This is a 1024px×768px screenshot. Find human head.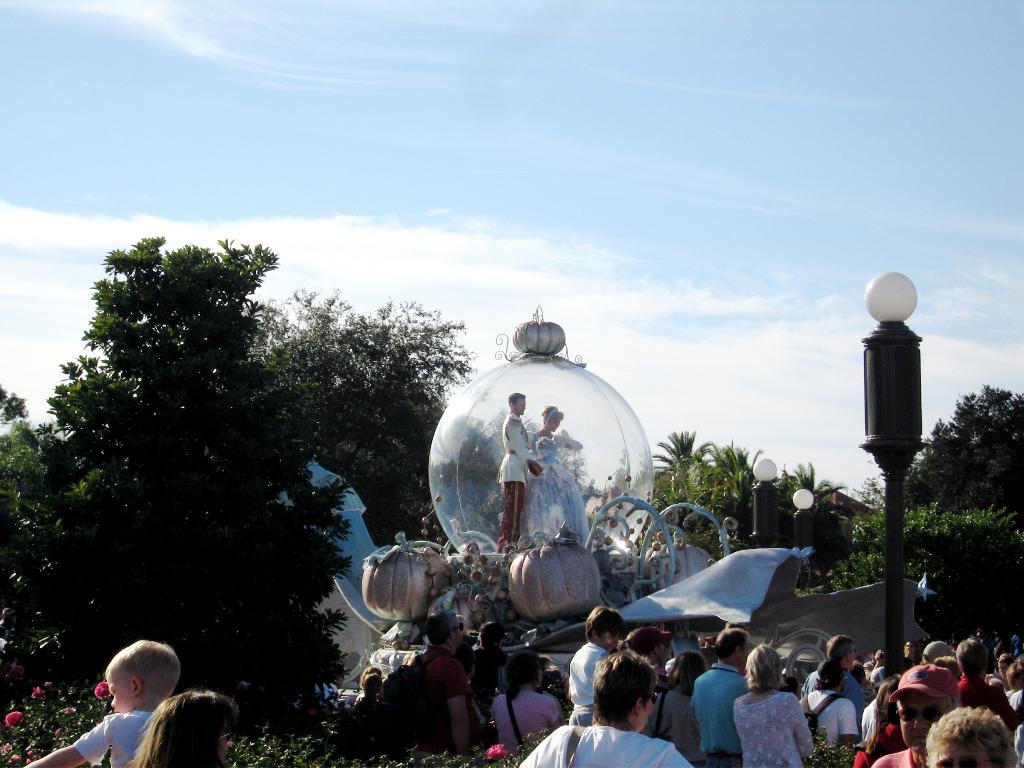
Bounding box: 360, 667, 388, 689.
